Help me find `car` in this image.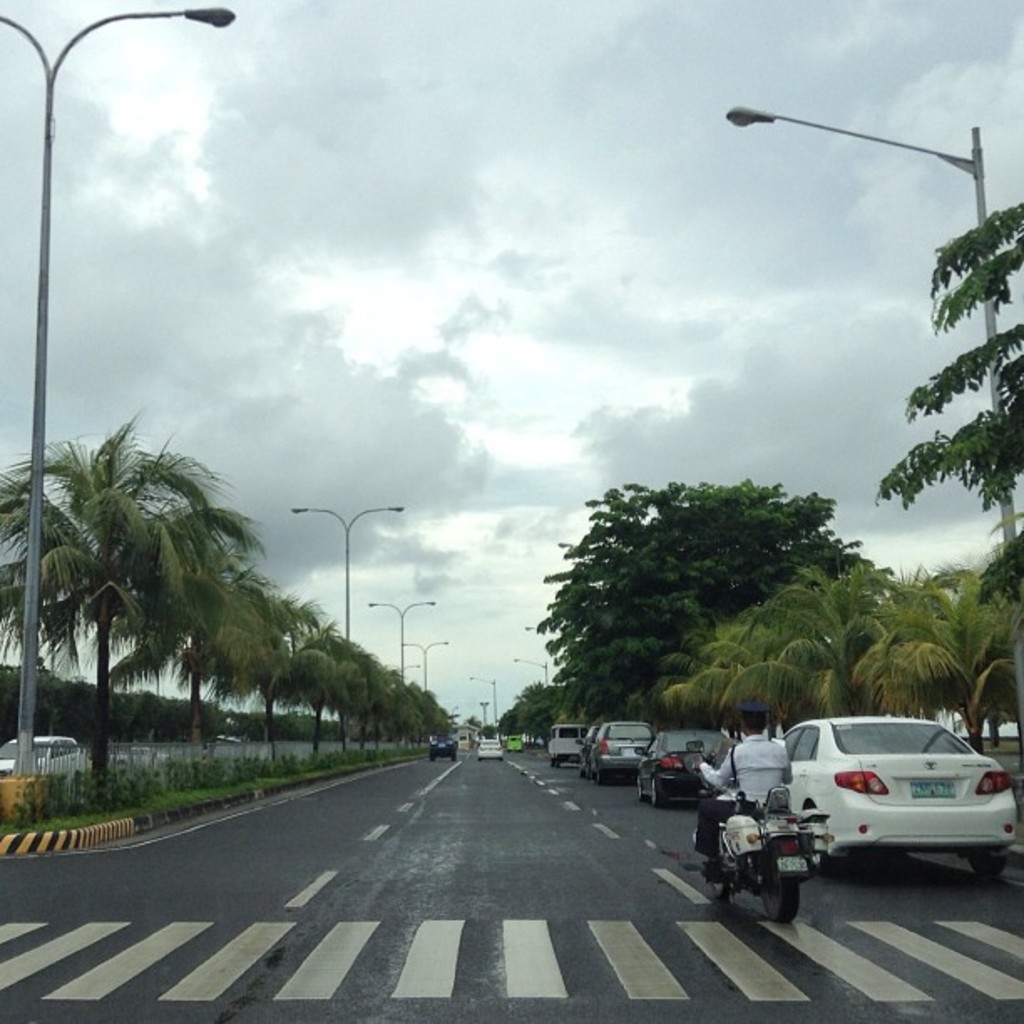
Found it: l=581, t=716, r=654, b=788.
